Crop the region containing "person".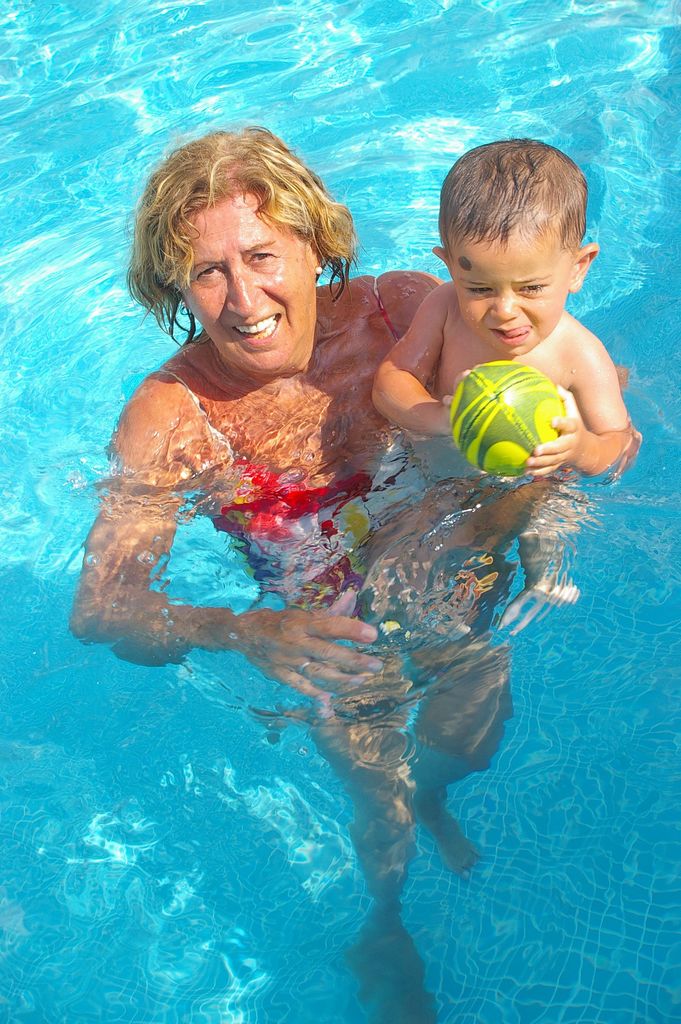
Crop region: x1=68, y1=126, x2=627, y2=1023.
